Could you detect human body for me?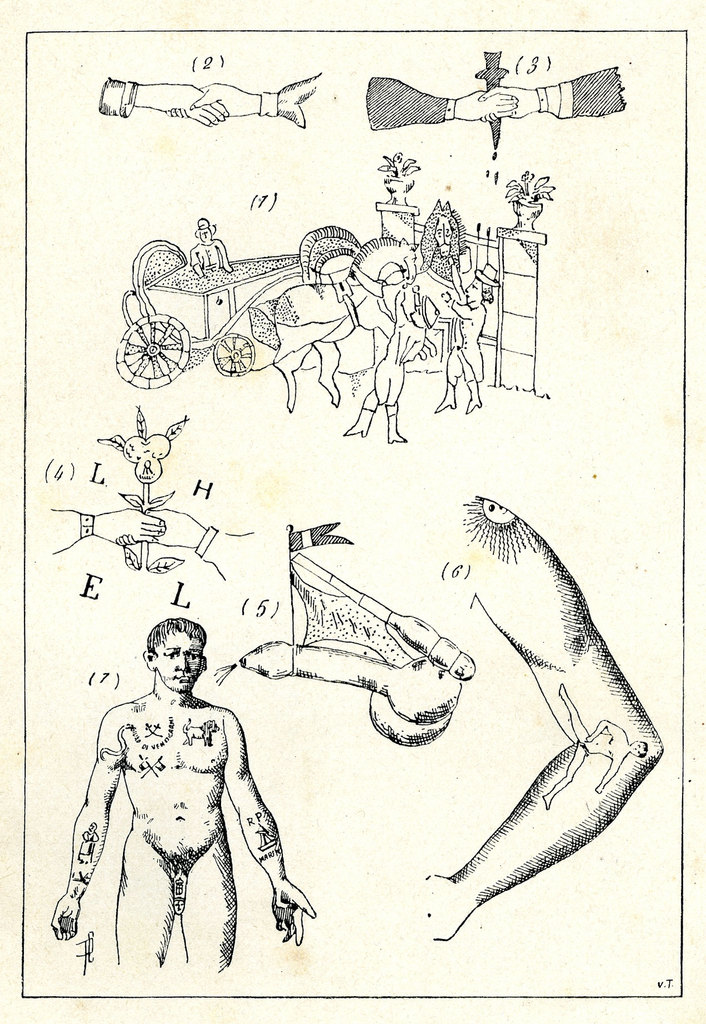
Detection result: <box>53,609,287,982</box>.
